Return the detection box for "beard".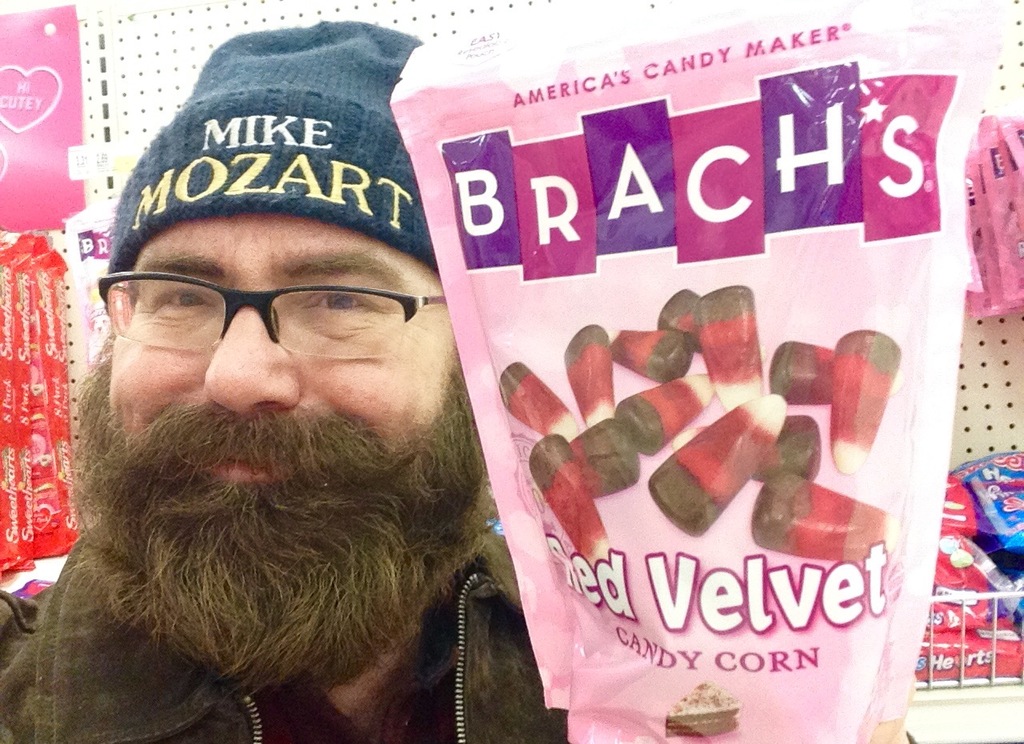
[x1=66, y1=332, x2=486, y2=702].
